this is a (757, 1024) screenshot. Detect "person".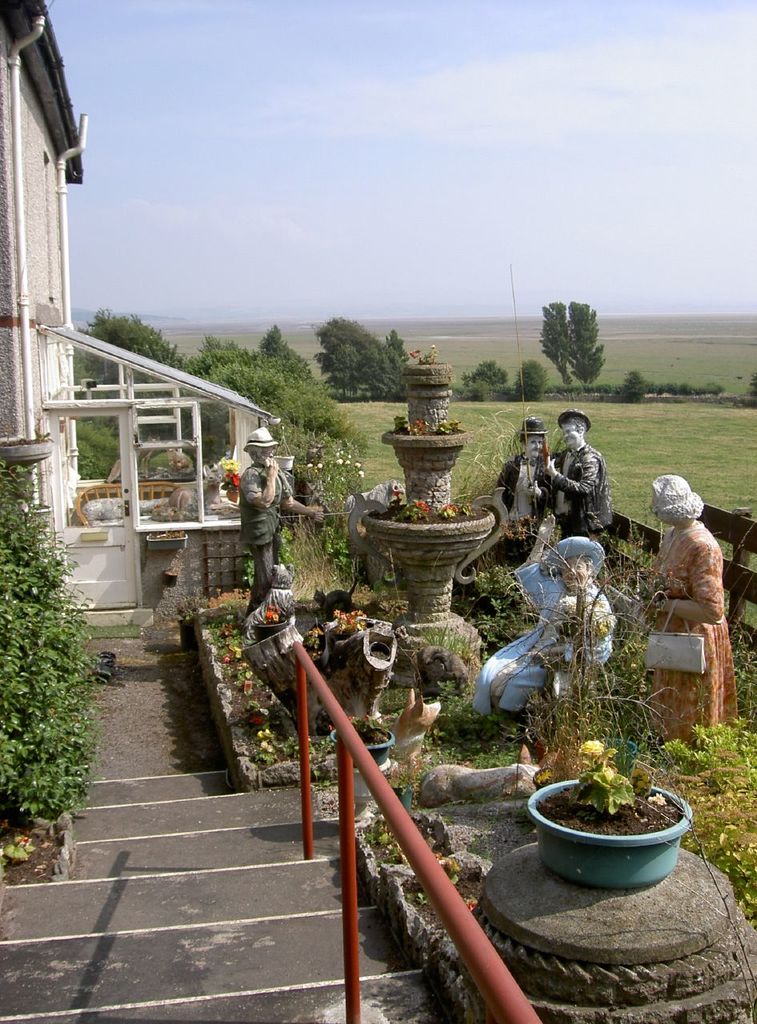
228,430,319,591.
